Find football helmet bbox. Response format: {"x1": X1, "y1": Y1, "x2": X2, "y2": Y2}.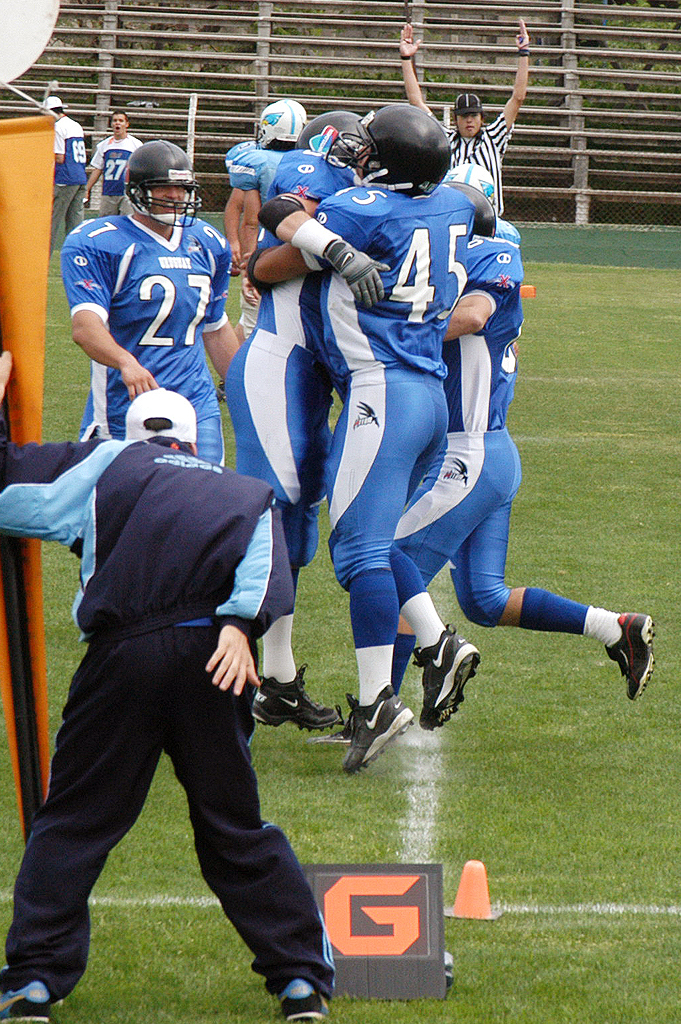
{"x1": 250, "y1": 99, "x2": 307, "y2": 147}.
